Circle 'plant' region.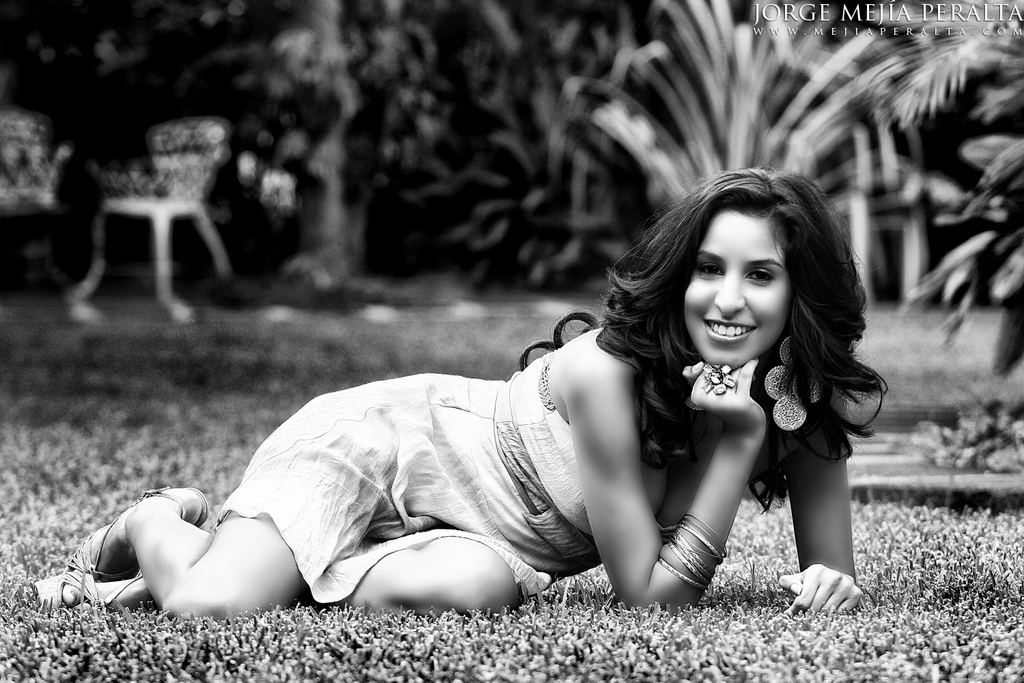
Region: <region>879, 406, 1023, 473</region>.
